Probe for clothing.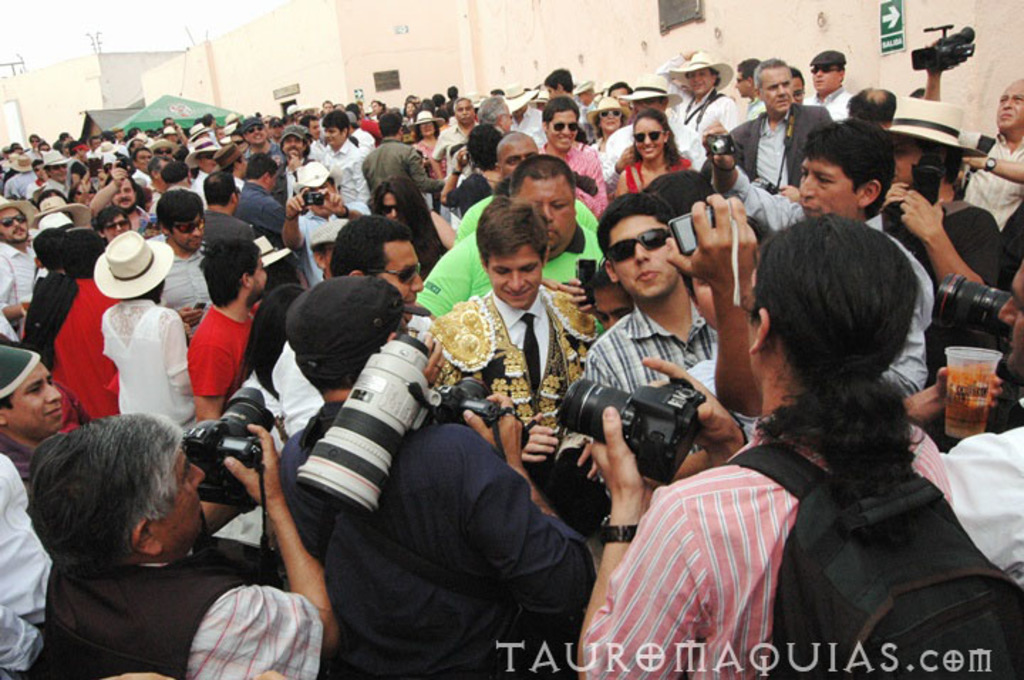
Probe result: (left=809, top=83, right=855, bottom=124).
